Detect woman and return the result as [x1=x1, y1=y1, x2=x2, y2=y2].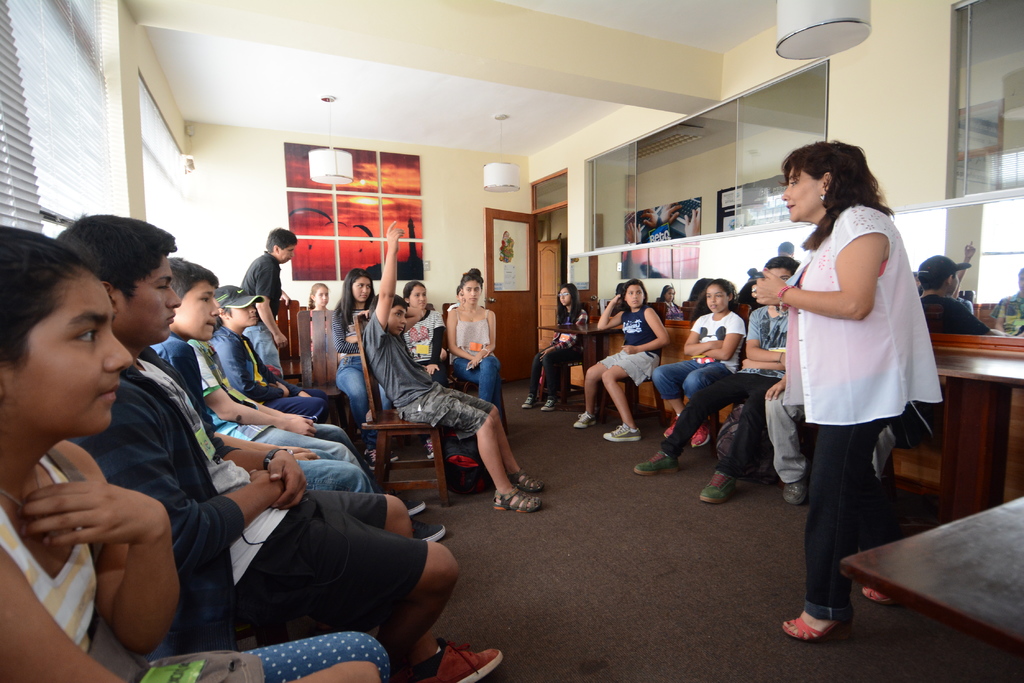
[x1=572, y1=277, x2=669, y2=442].
